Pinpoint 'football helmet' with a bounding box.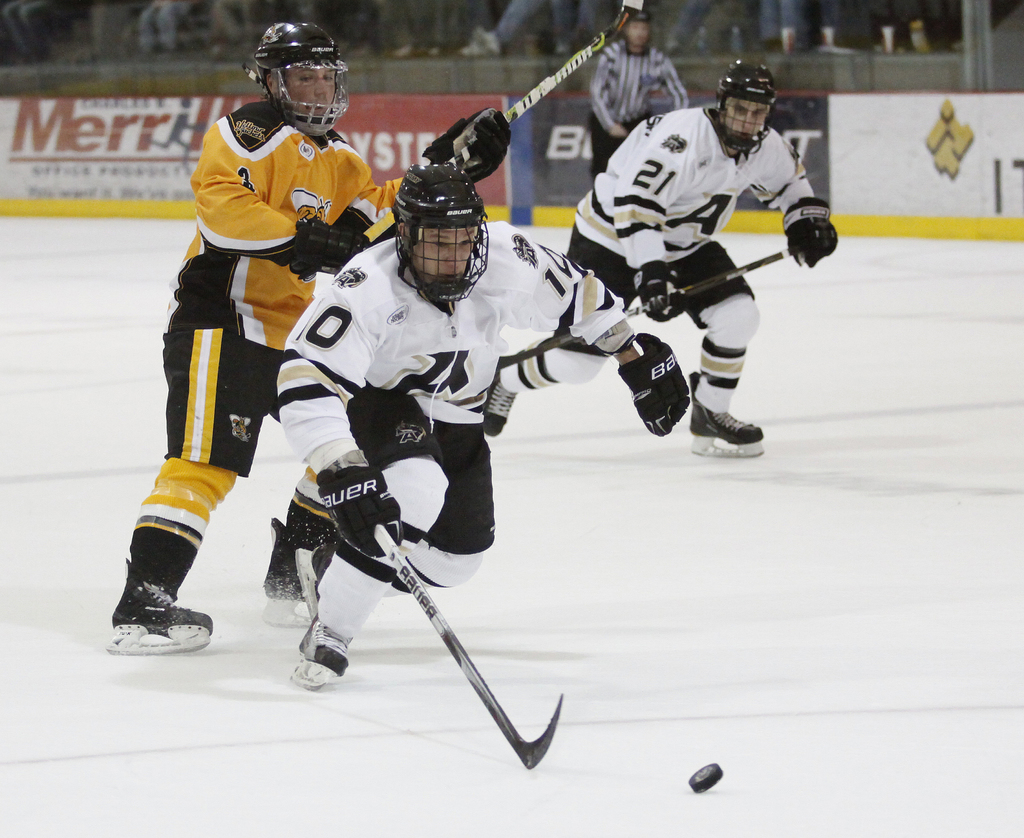
rect(252, 22, 353, 138).
